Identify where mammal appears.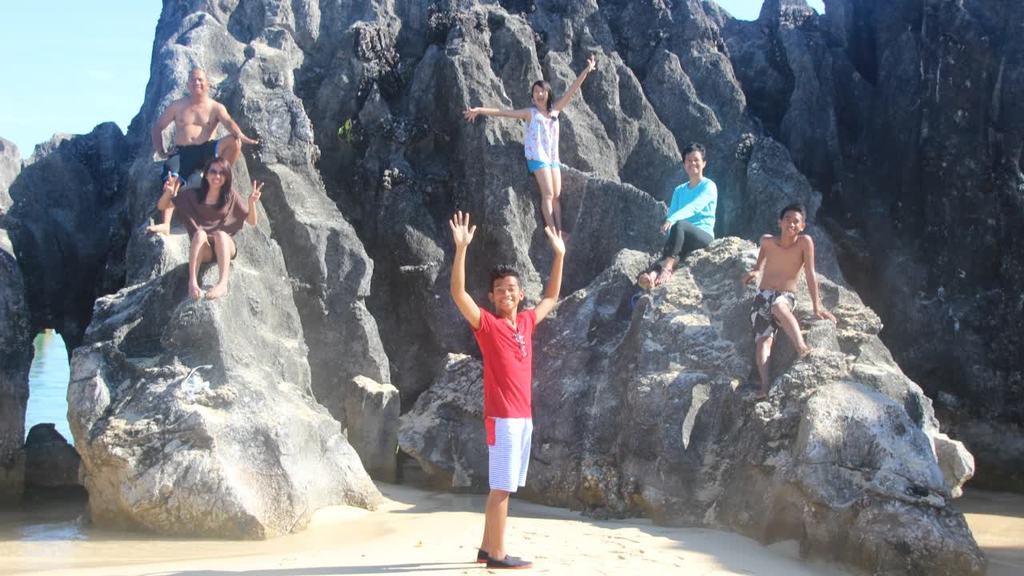
Appears at x1=462, y1=56, x2=601, y2=230.
